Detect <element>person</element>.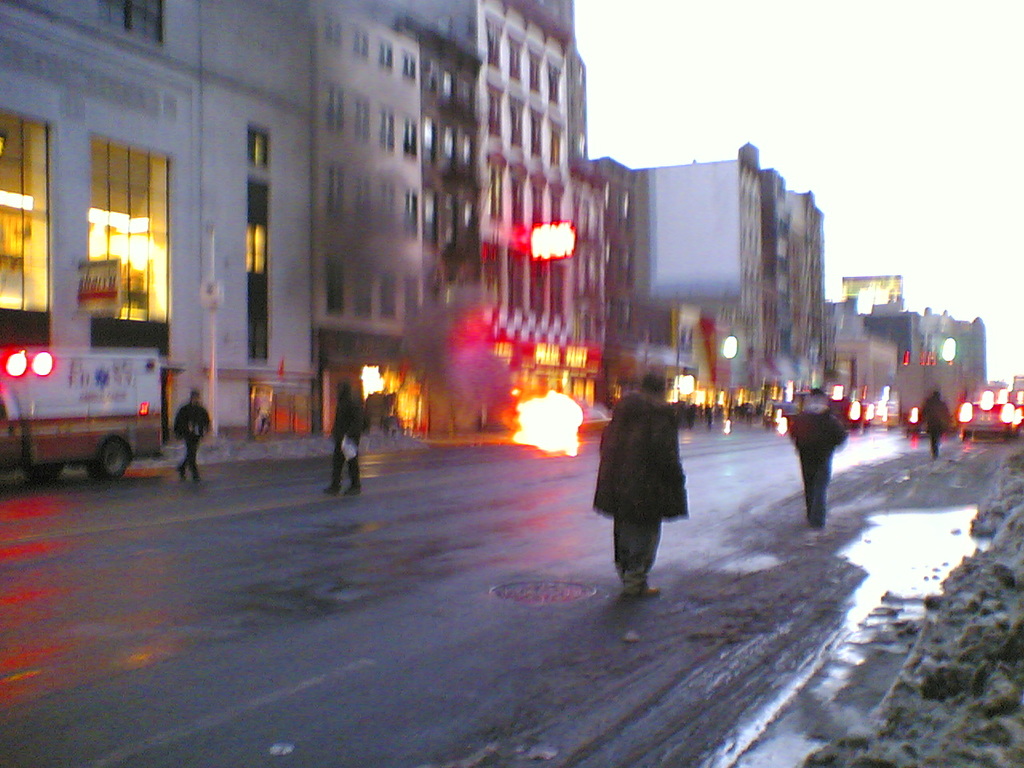
Detected at locate(595, 369, 693, 603).
